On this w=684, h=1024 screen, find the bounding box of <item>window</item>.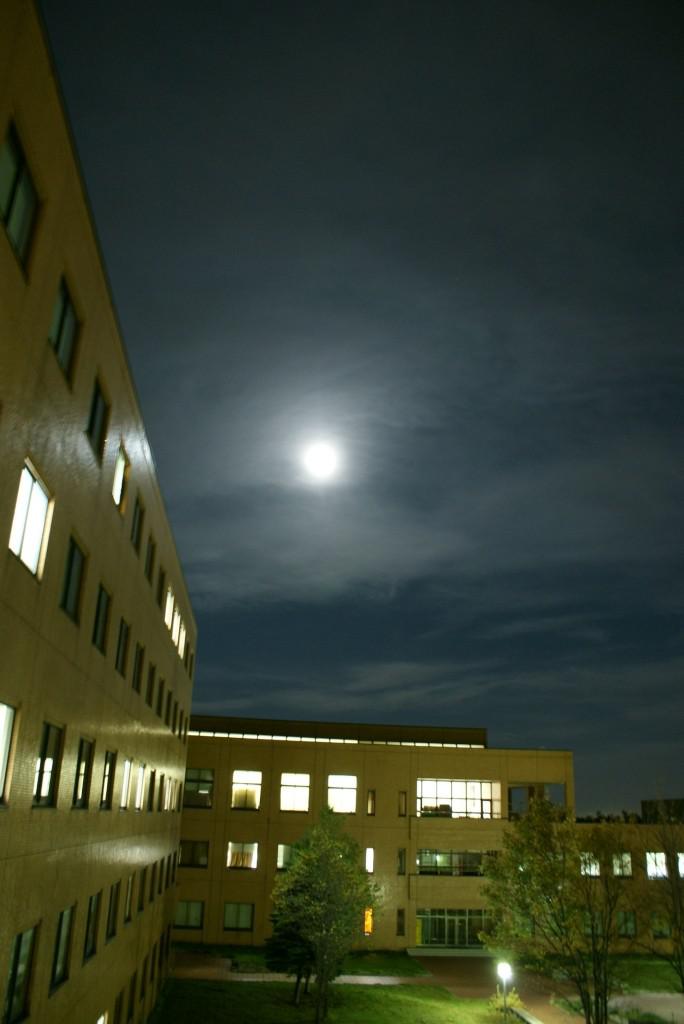
Bounding box: (x1=139, y1=867, x2=146, y2=911).
